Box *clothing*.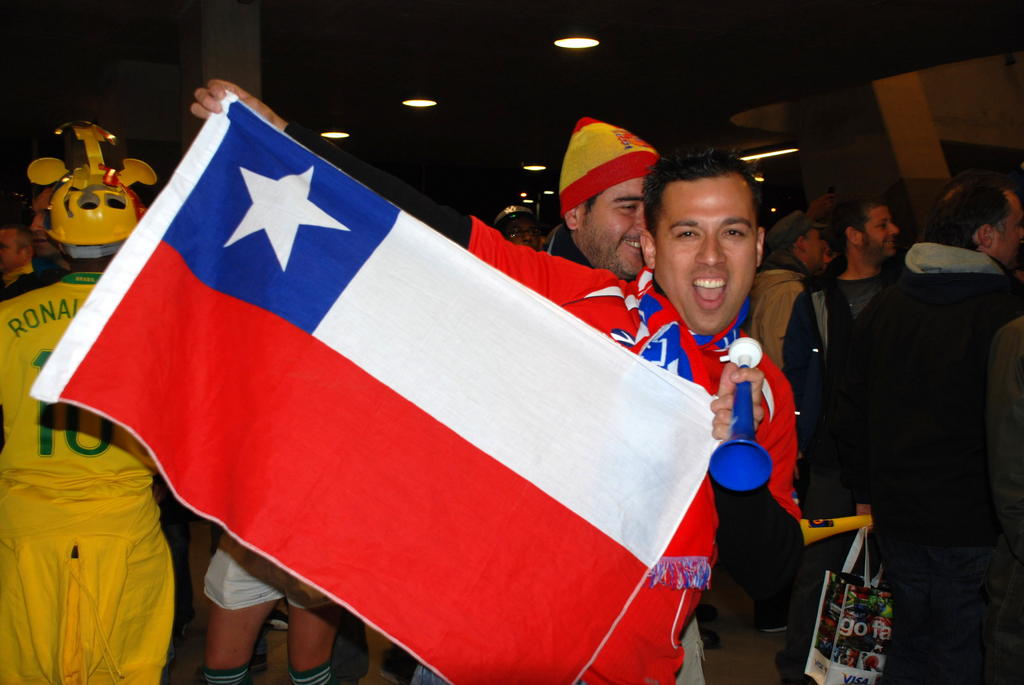
(left=822, top=175, right=1014, bottom=661).
